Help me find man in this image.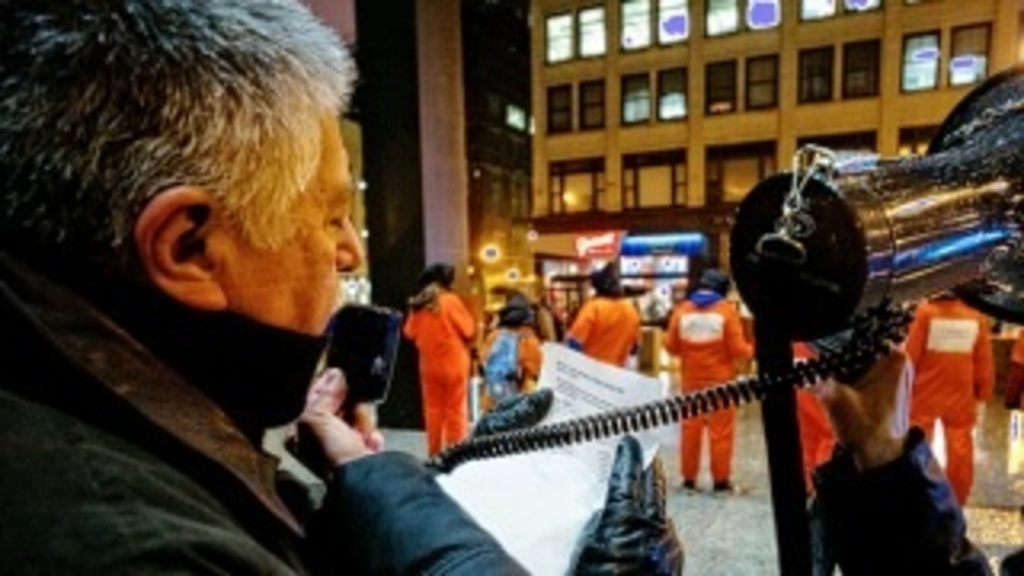
Found it: [13,16,490,550].
